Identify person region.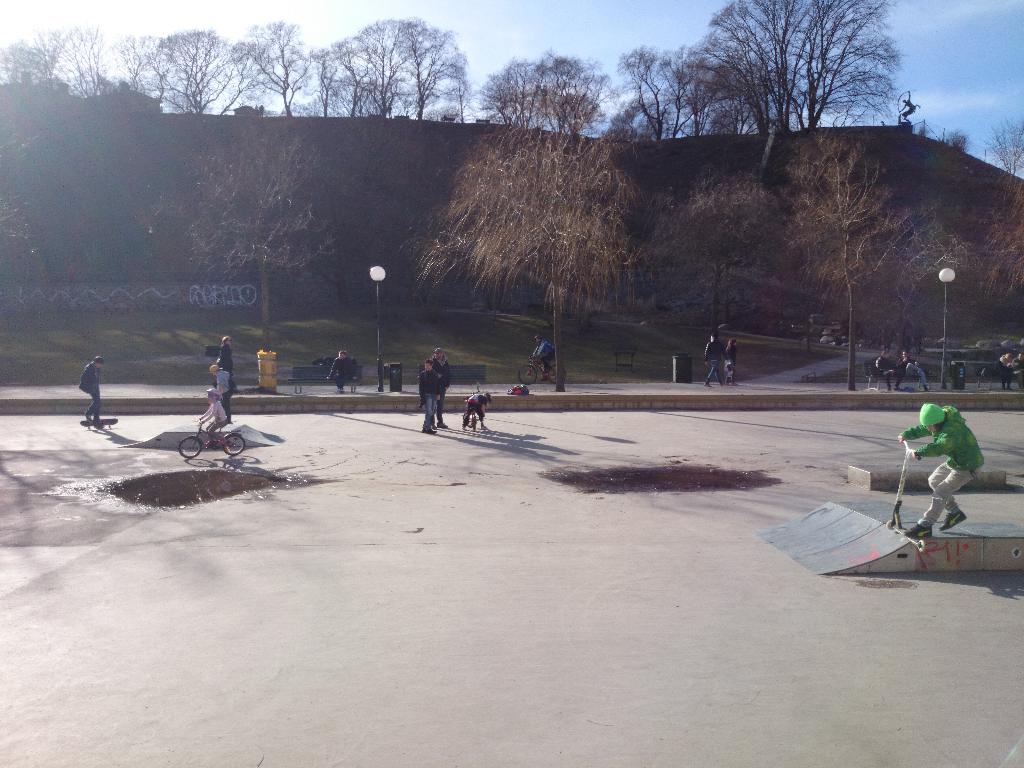
Region: bbox=(329, 346, 356, 399).
